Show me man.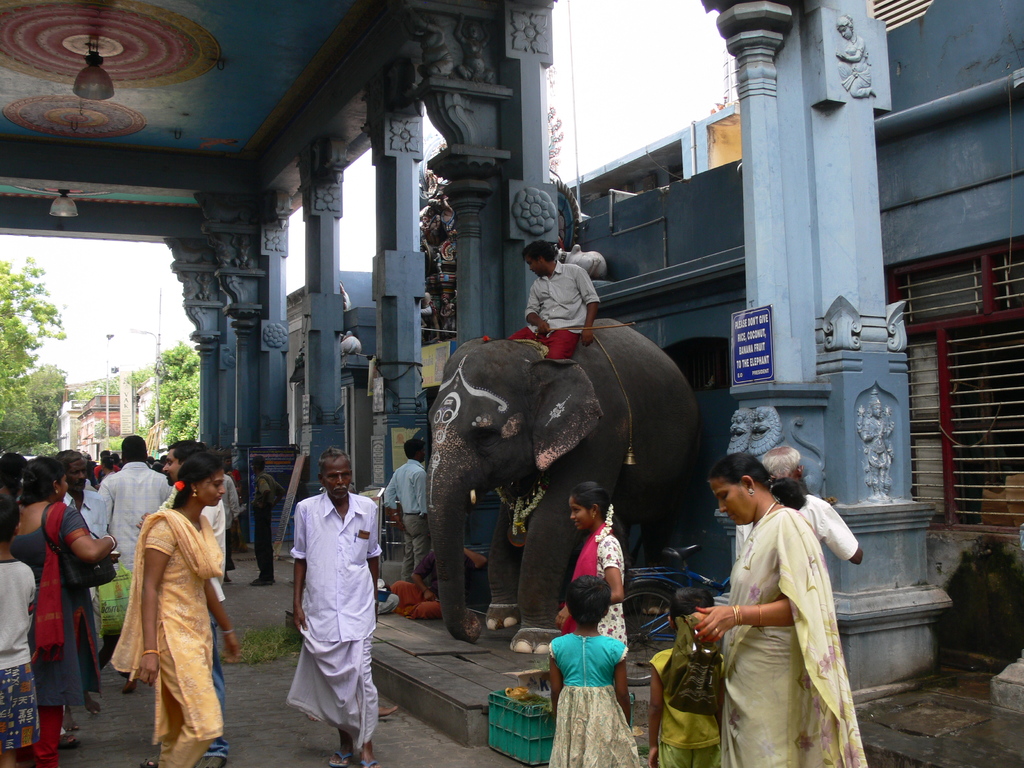
man is here: box=[222, 454, 242, 506].
